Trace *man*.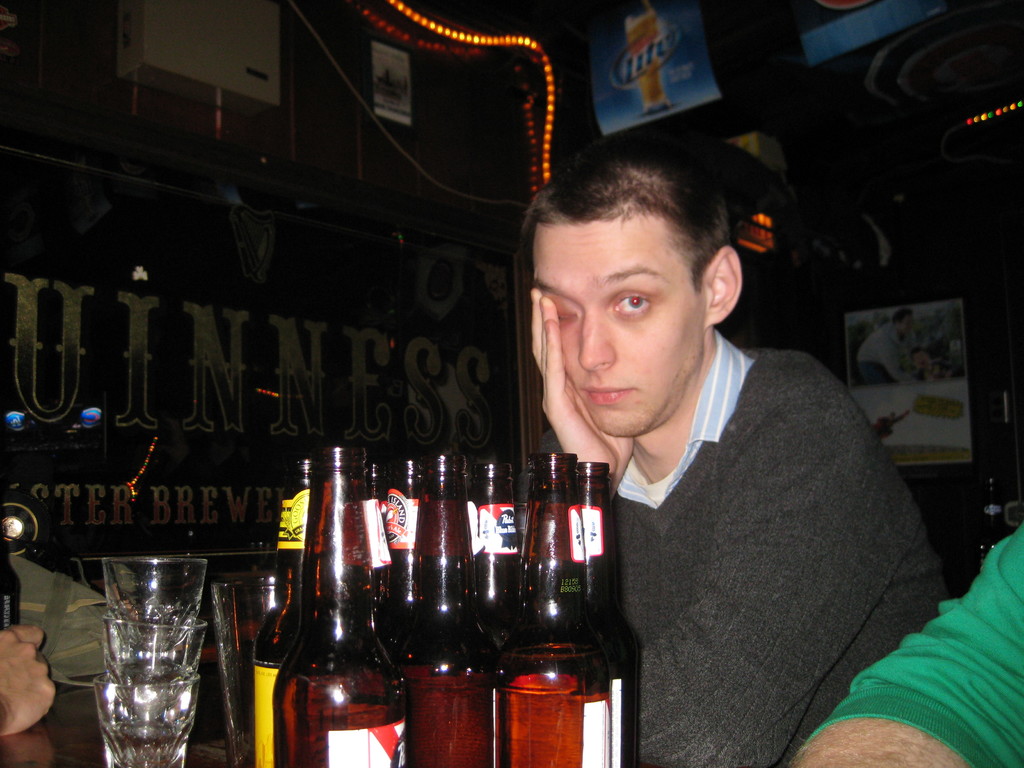
Traced to (left=792, top=506, right=1023, bottom=767).
